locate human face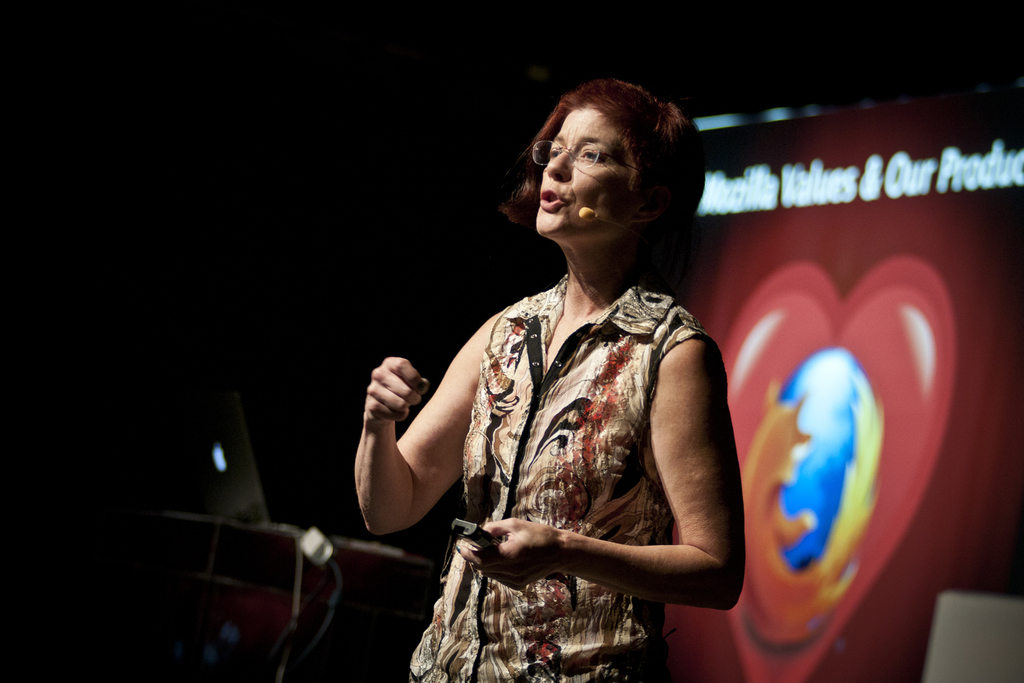
rect(535, 105, 643, 238)
